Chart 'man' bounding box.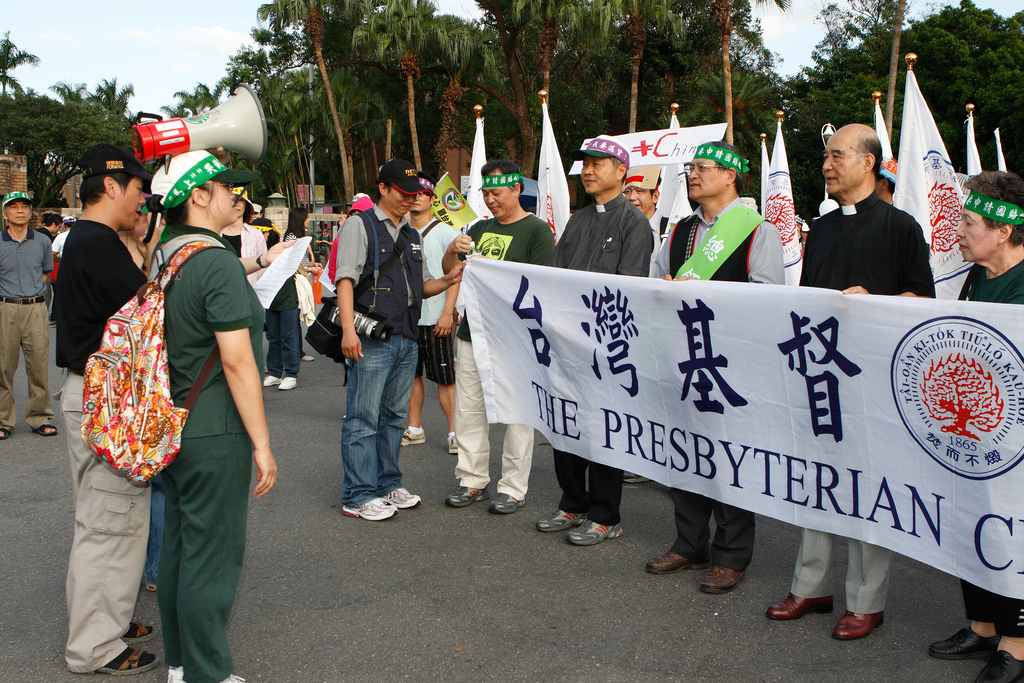
Charted: crop(0, 188, 52, 436).
